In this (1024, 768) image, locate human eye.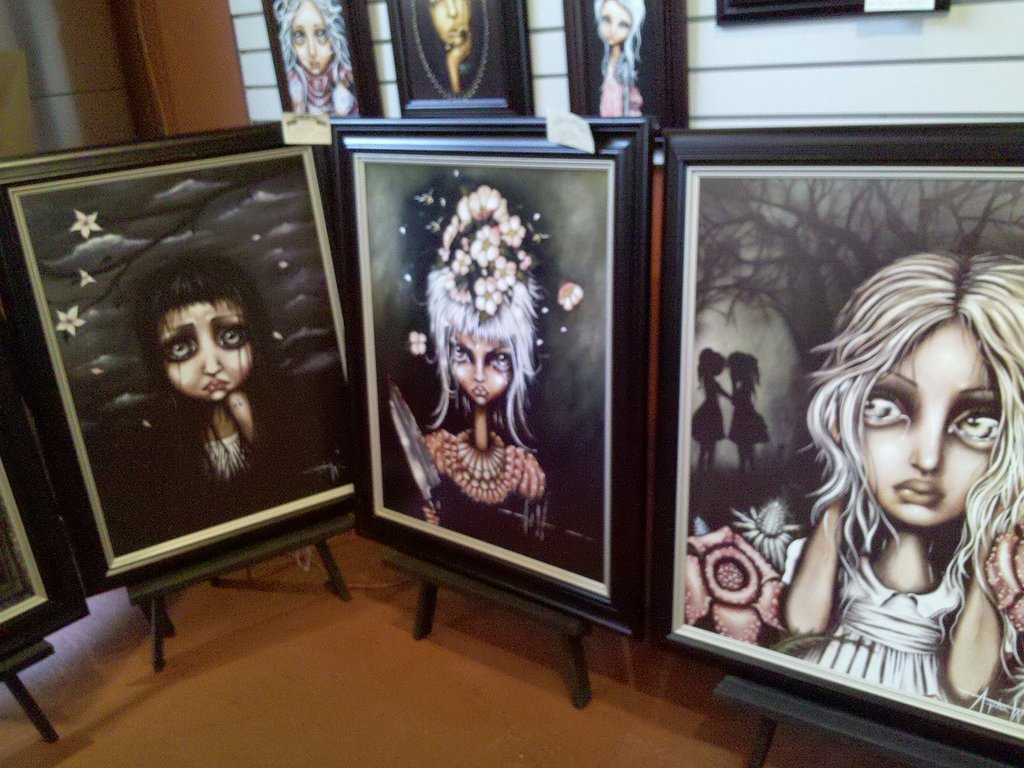
Bounding box: crop(618, 18, 632, 27).
